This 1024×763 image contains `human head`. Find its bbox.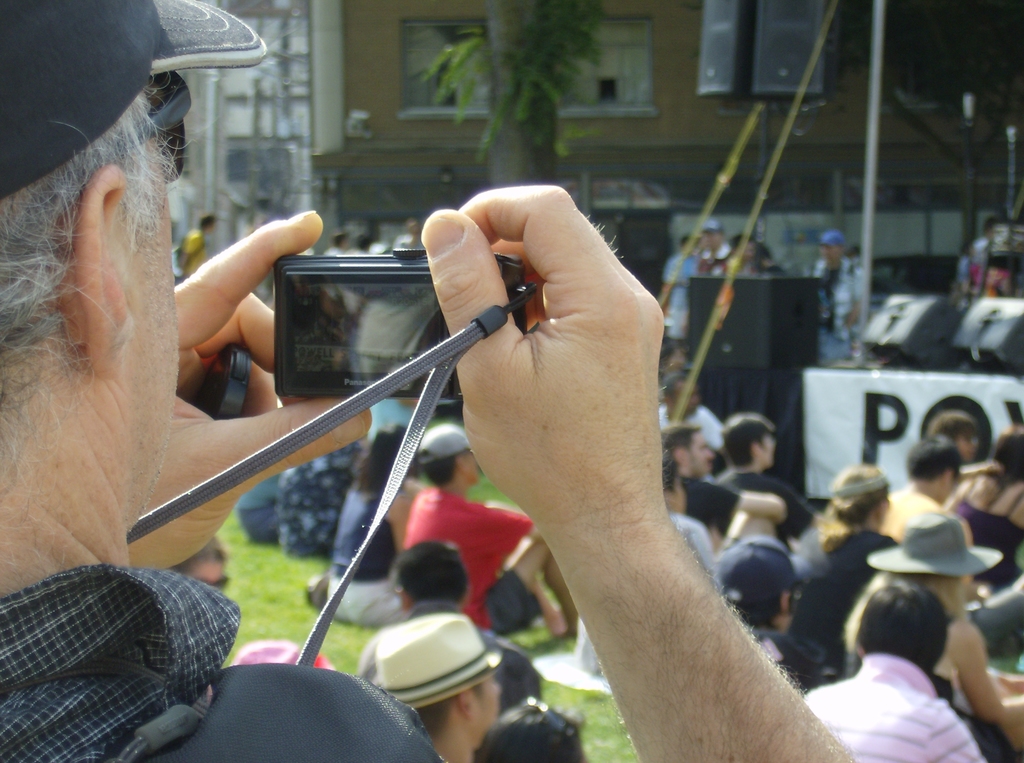
pyautogui.locateOnScreen(866, 511, 1002, 618).
